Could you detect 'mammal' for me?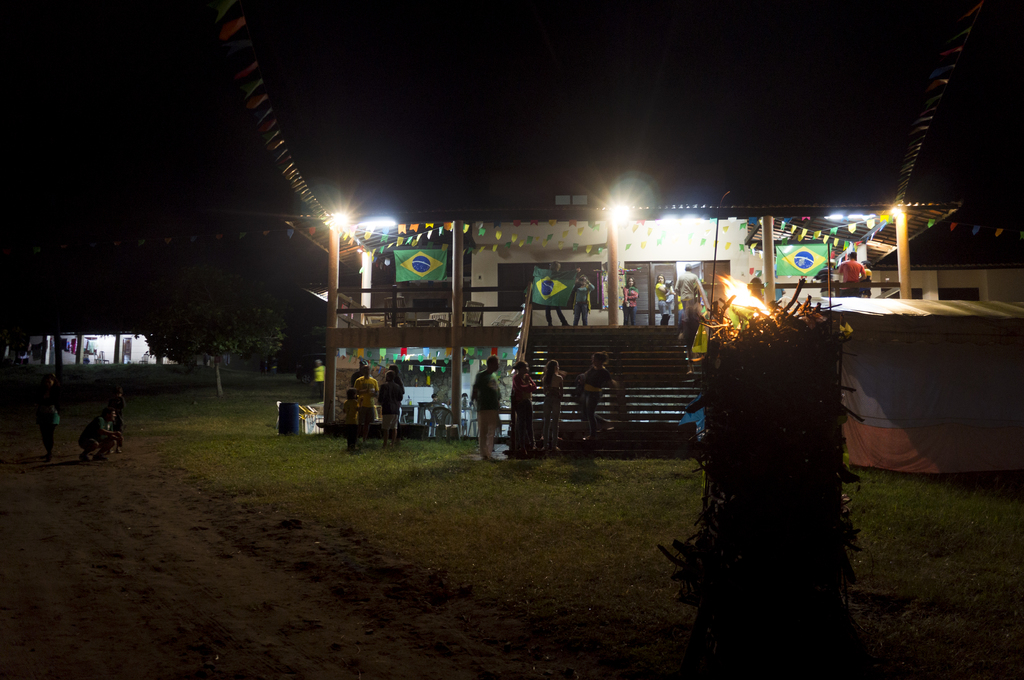
Detection result: {"x1": 650, "y1": 276, "x2": 673, "y2": 327}.
